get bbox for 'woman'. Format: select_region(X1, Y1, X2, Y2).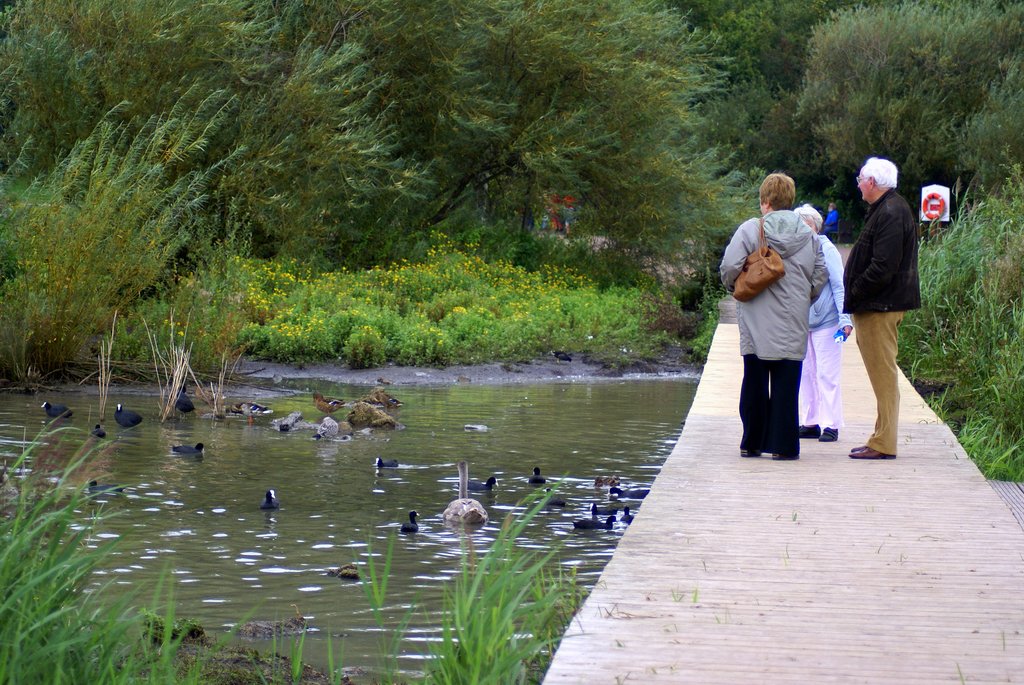
select_region(783, 203, 844, 434).
